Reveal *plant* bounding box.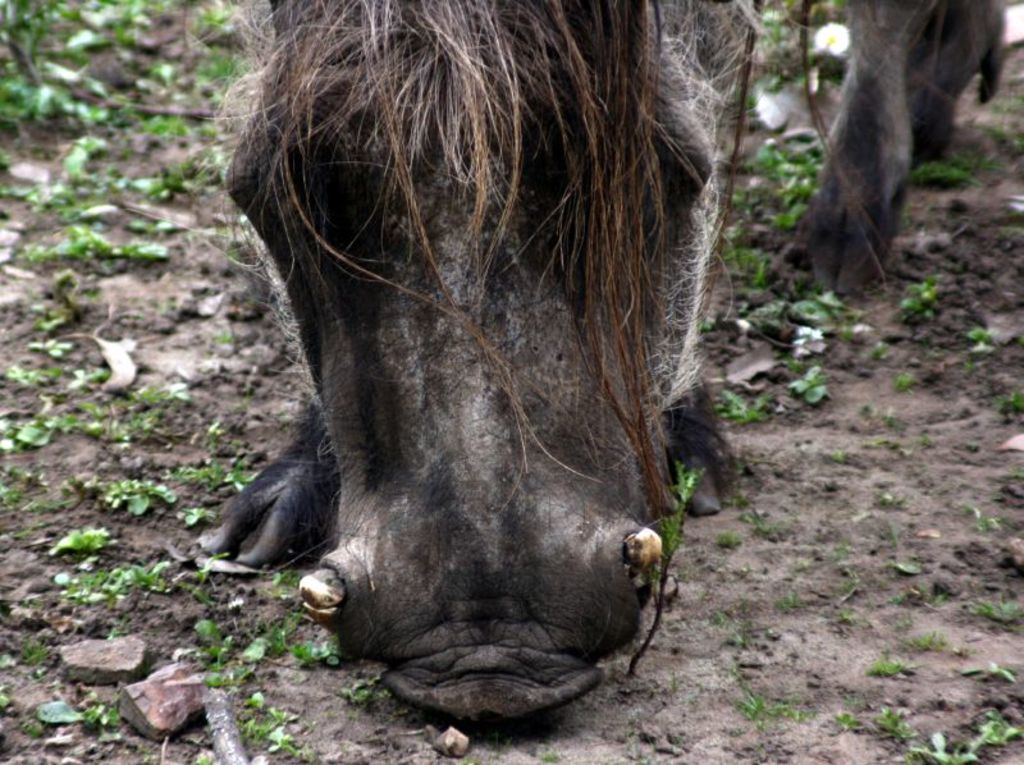
Revealed: bbox(3, 219, 150, 281).
